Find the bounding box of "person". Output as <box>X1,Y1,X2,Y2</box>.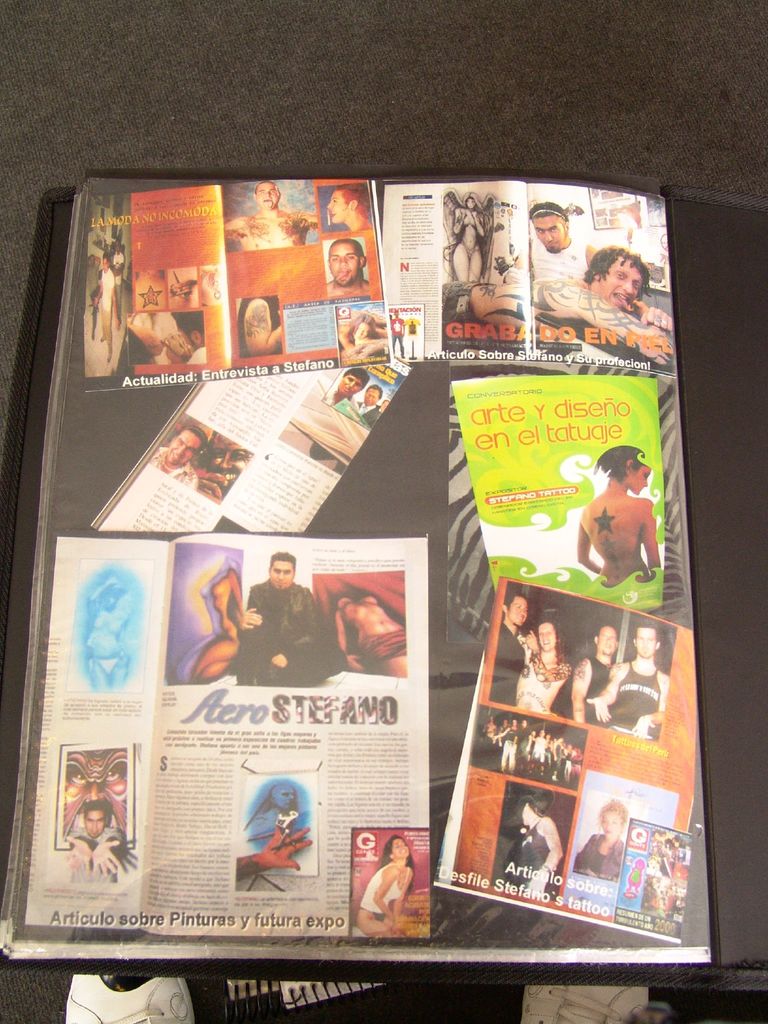
<box>68,801,118,879</box>.
